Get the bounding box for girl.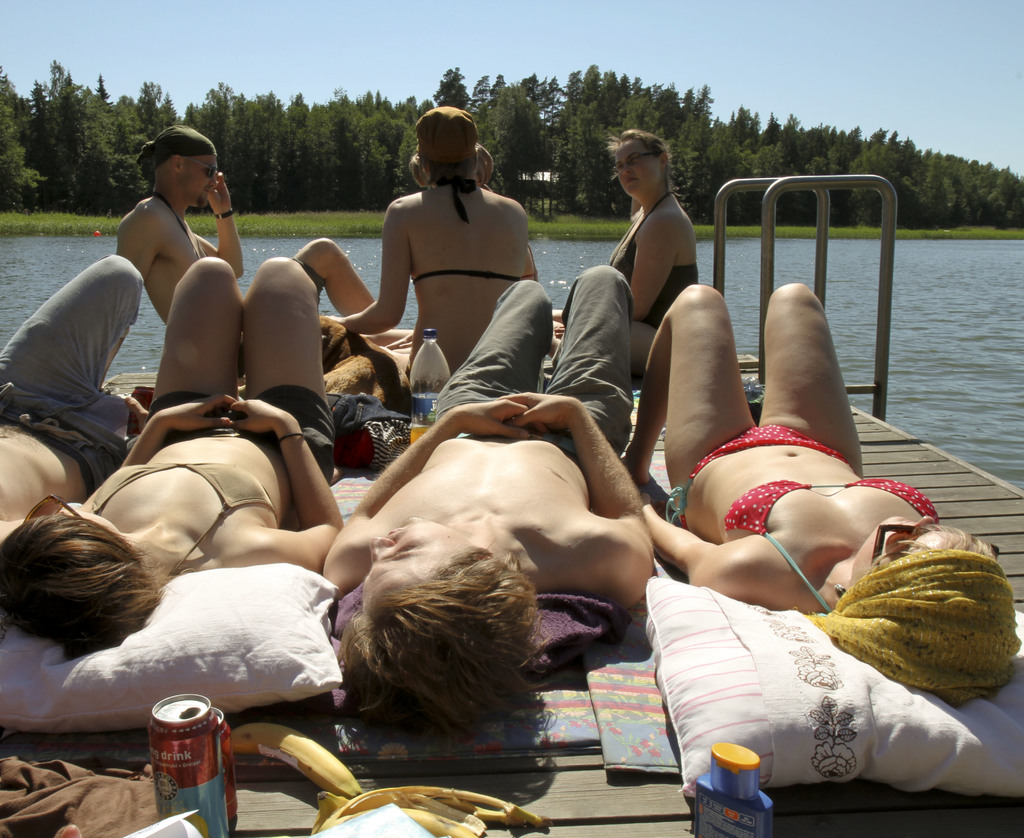
[left=623, top=280, right=1023, bottom=711].
